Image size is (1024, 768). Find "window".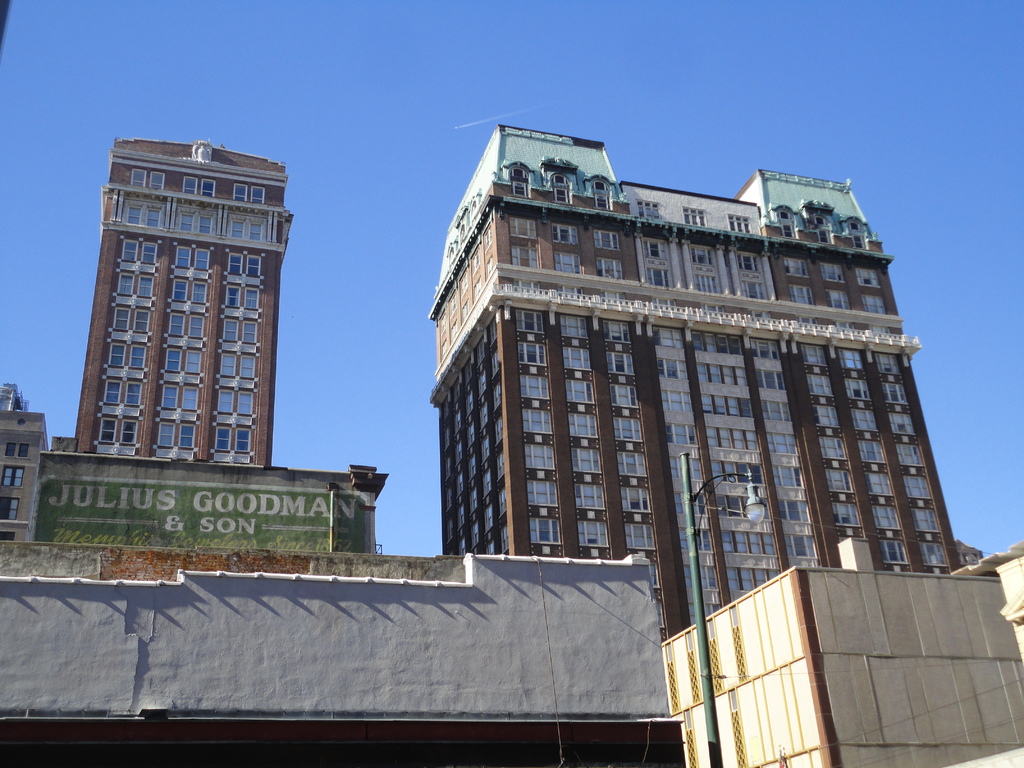
region(220, 282, 260, 311).
